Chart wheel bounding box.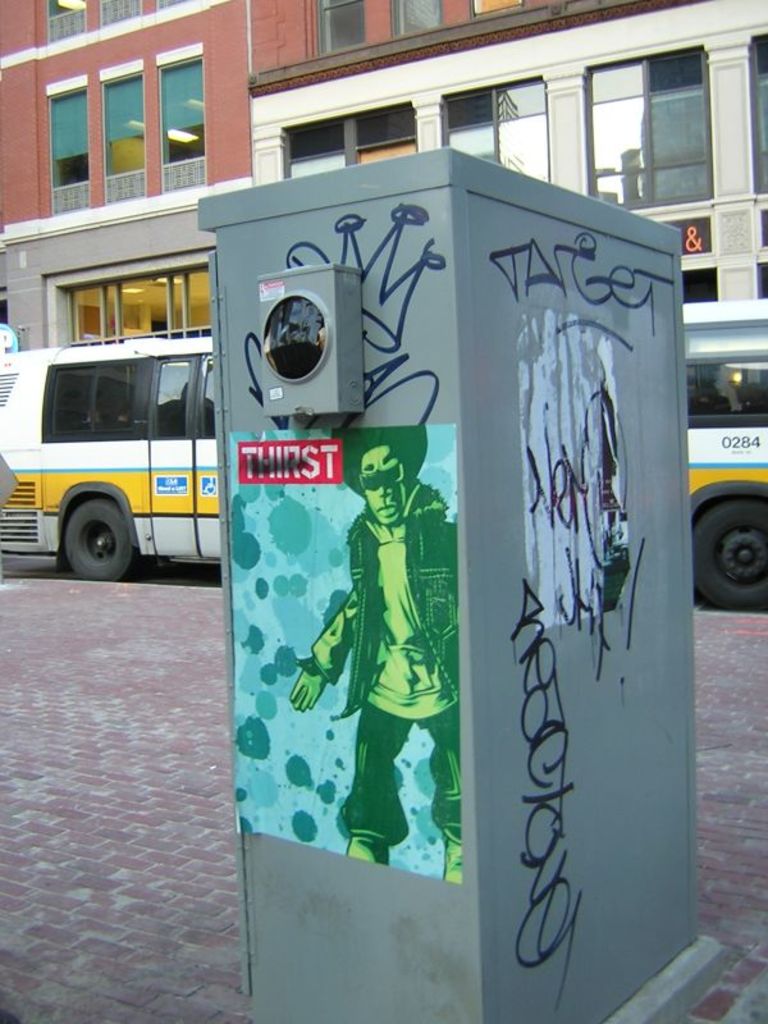
Charted: <box>692,499,767,608</box>.
